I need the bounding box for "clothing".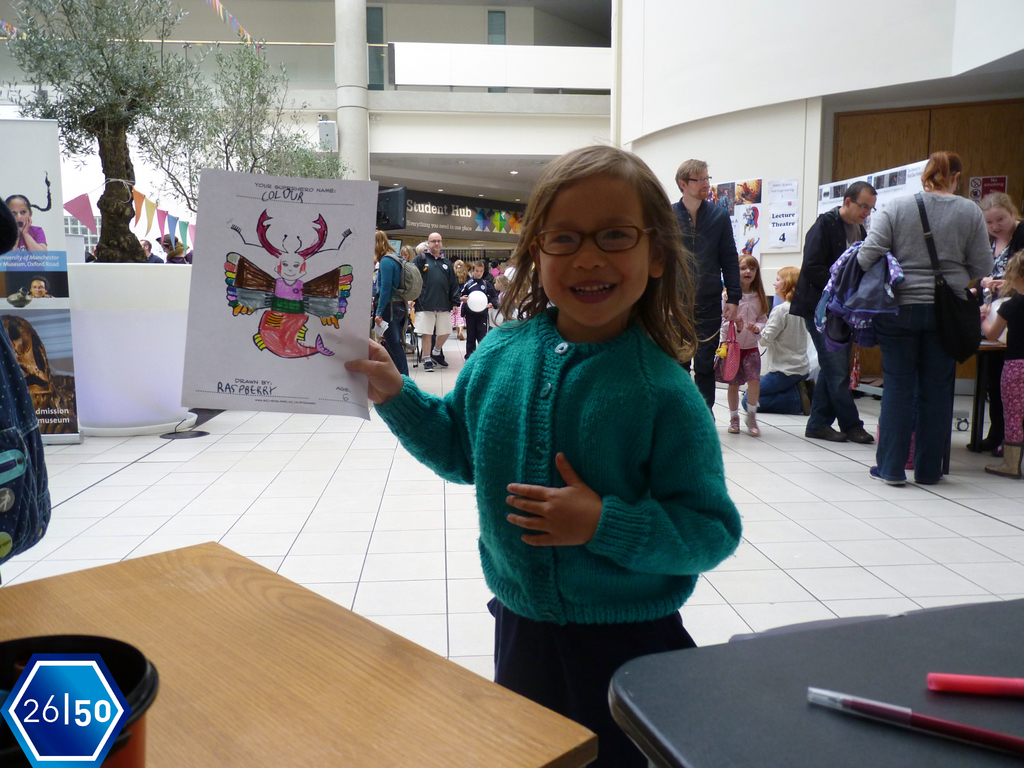
Here it is: 394 243 747 666.
